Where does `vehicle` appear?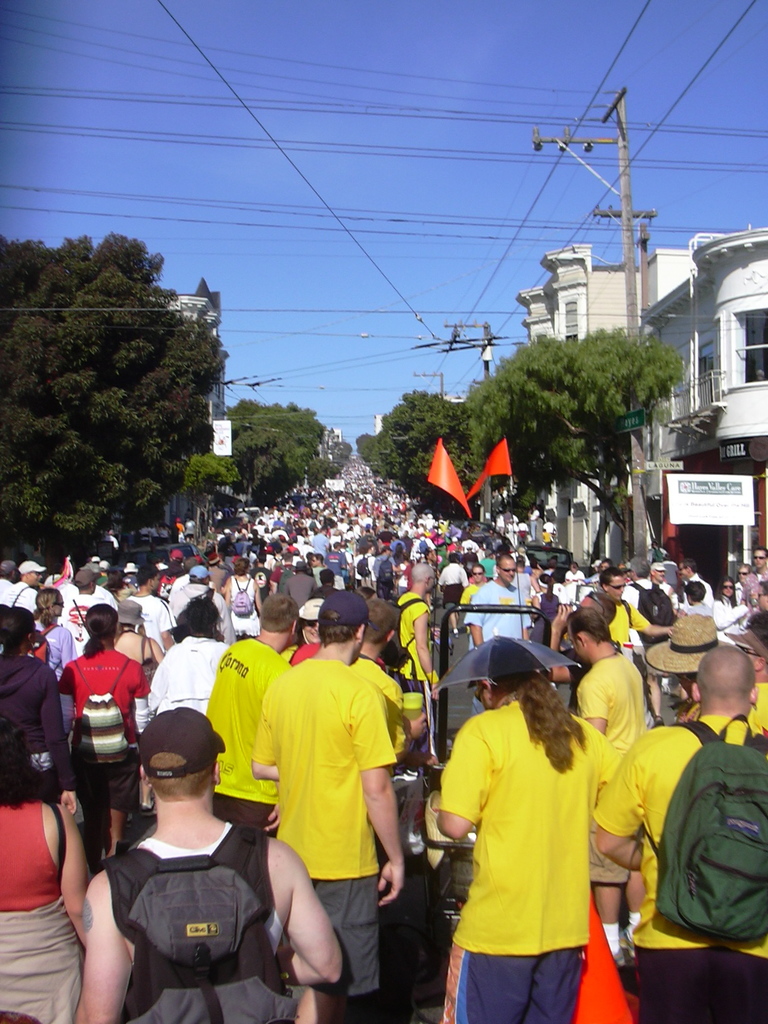
Appears at 522,542,569,570.
